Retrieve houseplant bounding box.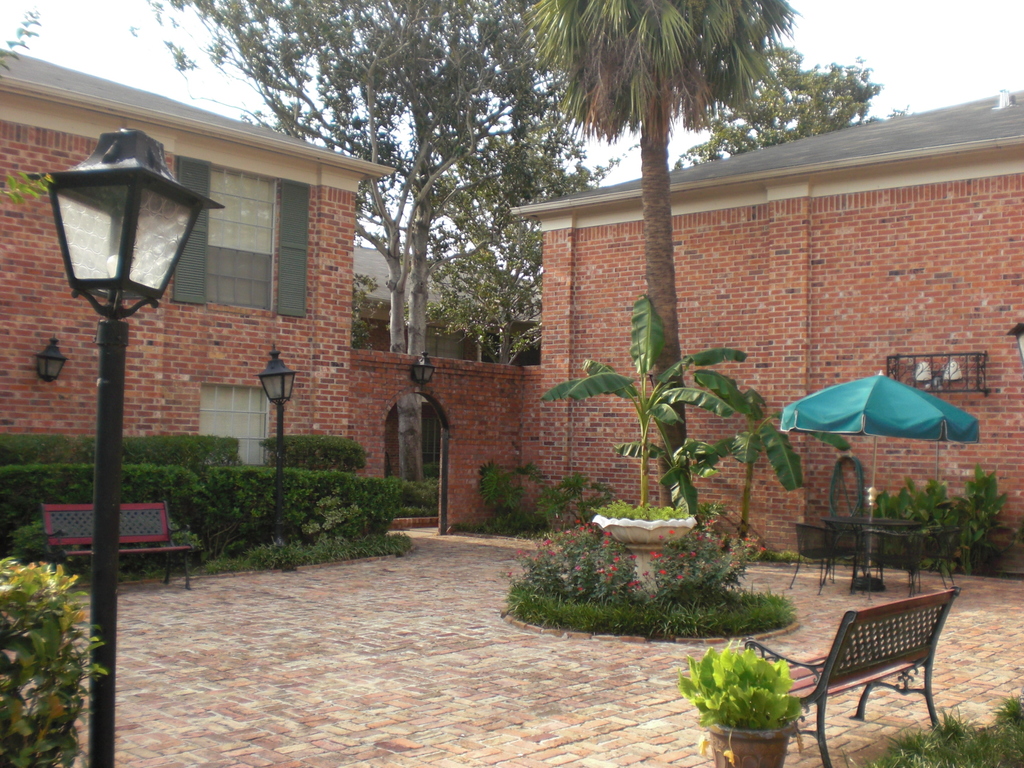
Bounding box: crop(675, 637, 810, 767).
